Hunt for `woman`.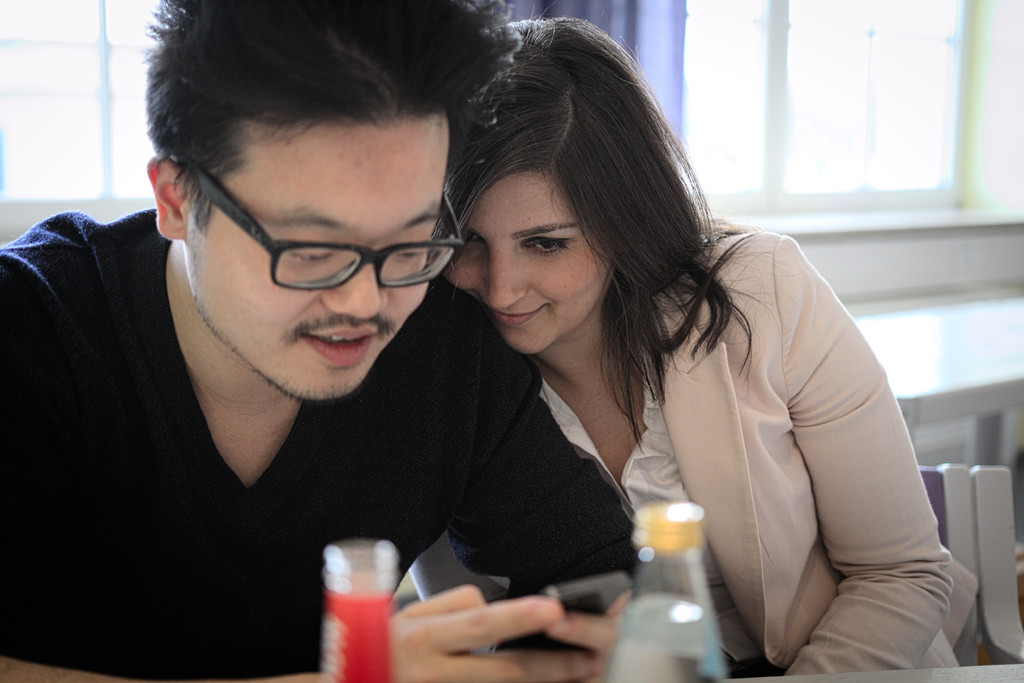
Hunted down at <region>421, 13, 982, 677</region>.
